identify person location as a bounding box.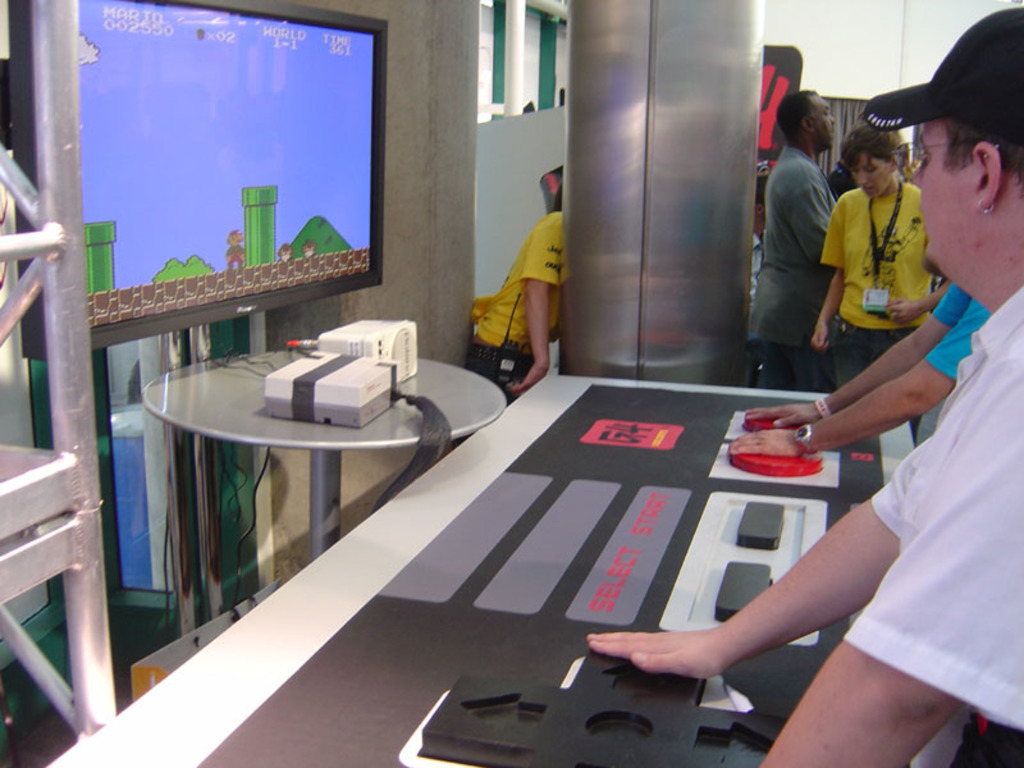
{"x1": 466, "y1": 180, "x2": 566, "y2": 389}.
